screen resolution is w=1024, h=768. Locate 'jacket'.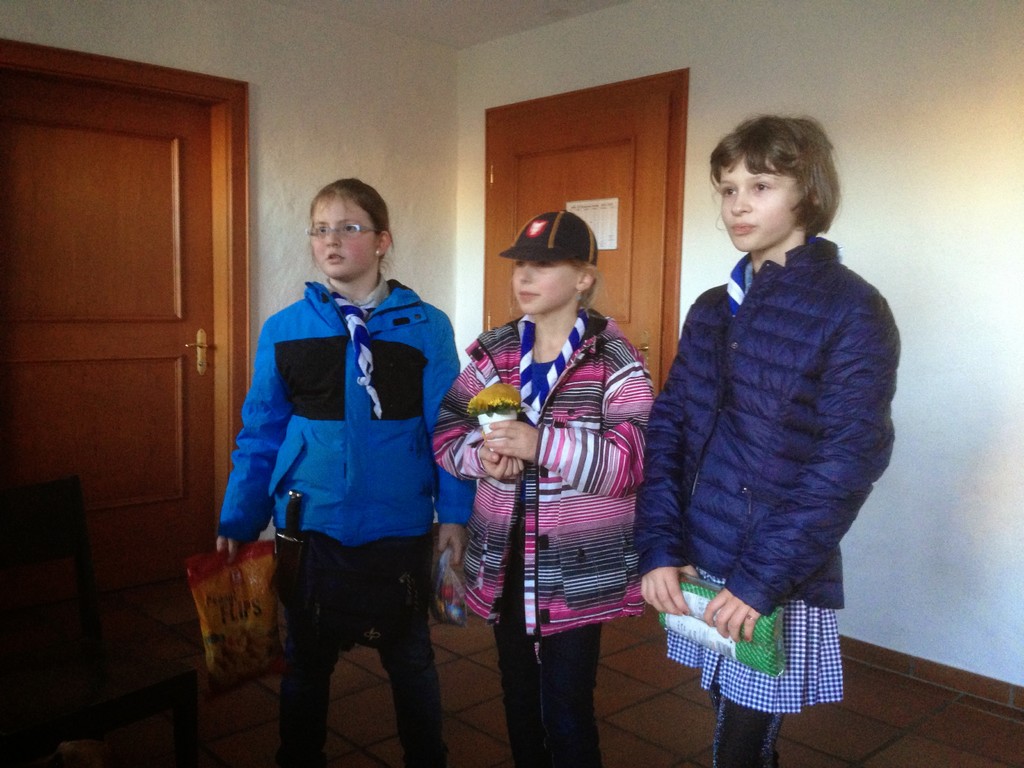
[x1=427, y1=299, x2=659, y2=637].
